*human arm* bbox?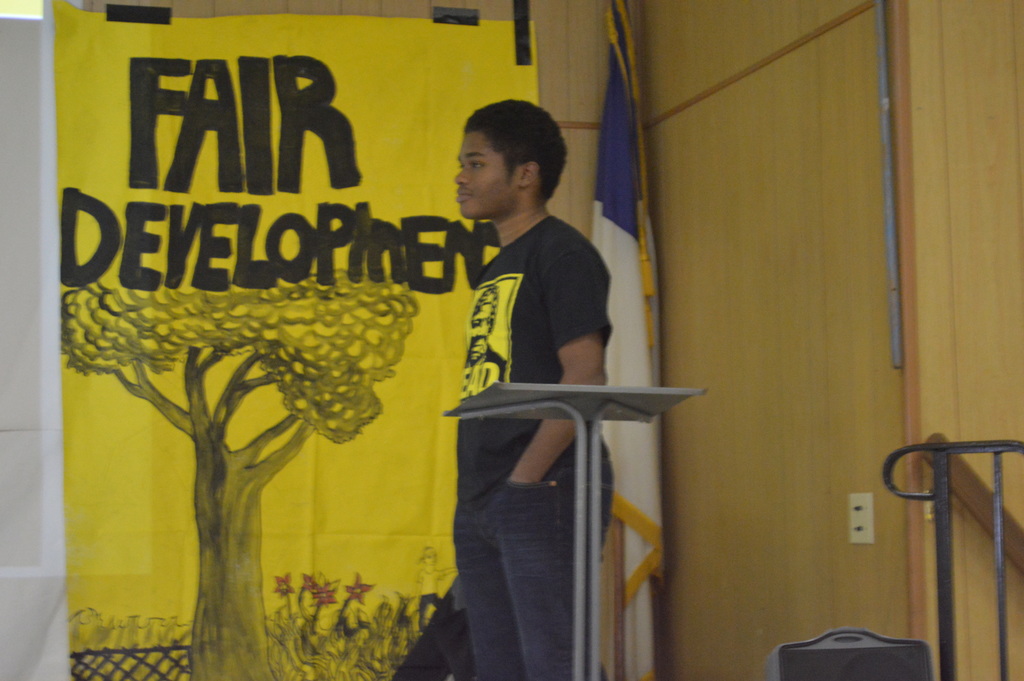
Rect(513, 239, 605, 478)
